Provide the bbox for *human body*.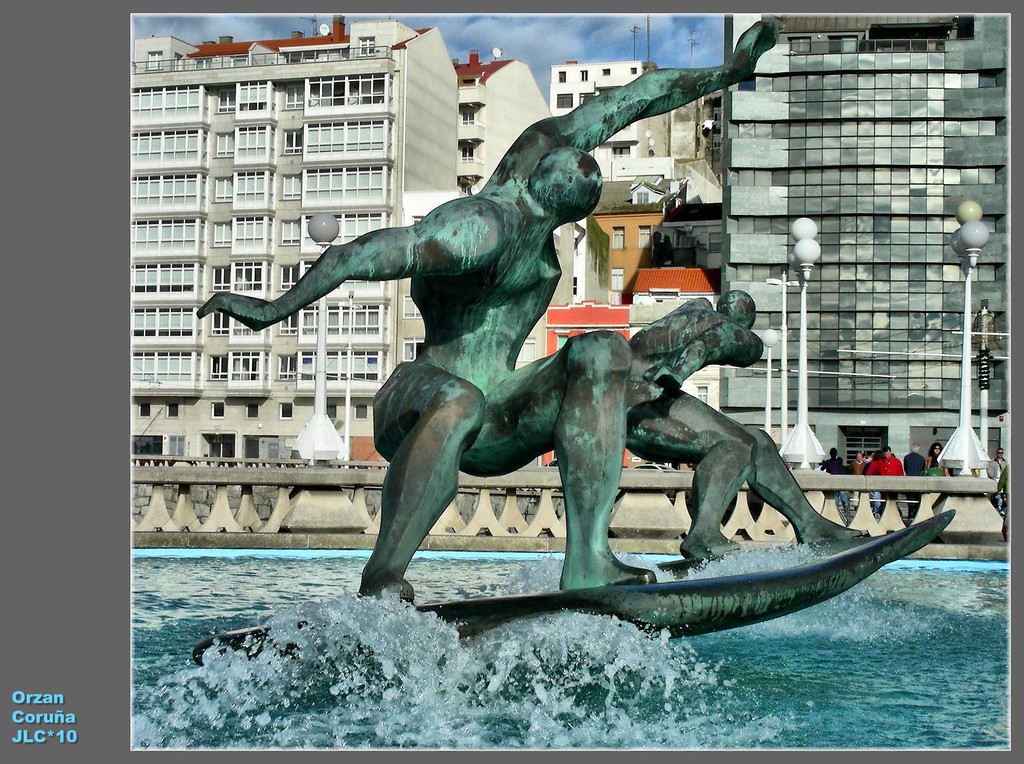
625 291 865 562.
